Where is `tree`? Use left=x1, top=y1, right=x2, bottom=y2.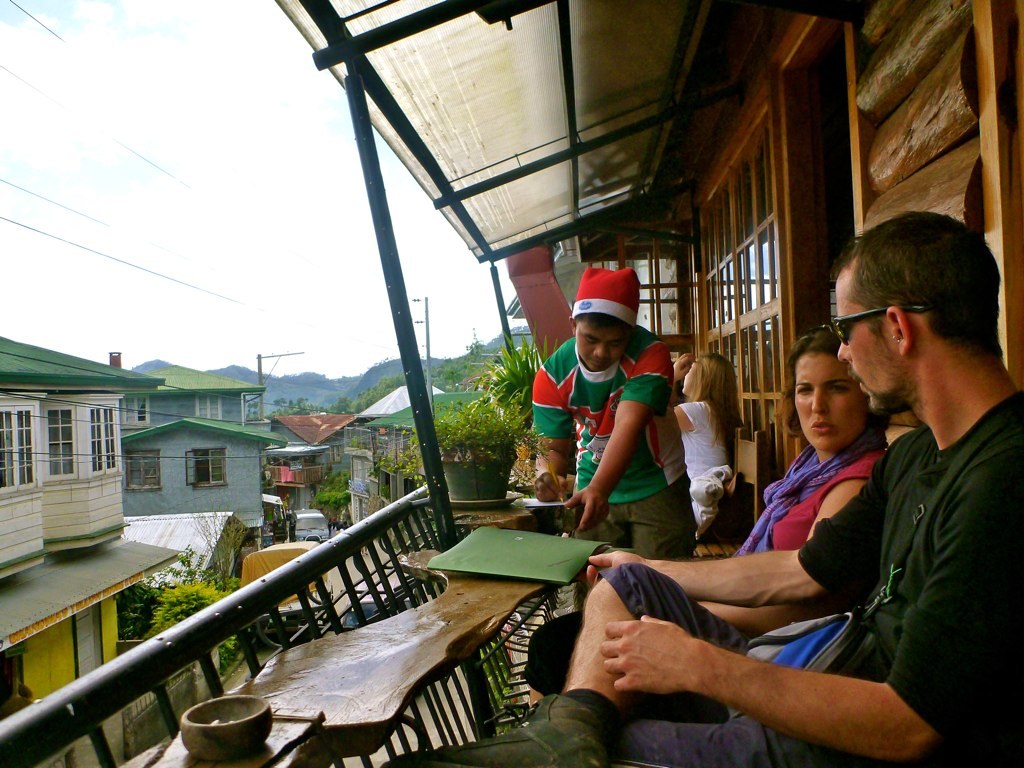
left=466, top=328, right=490, bottom=369.
